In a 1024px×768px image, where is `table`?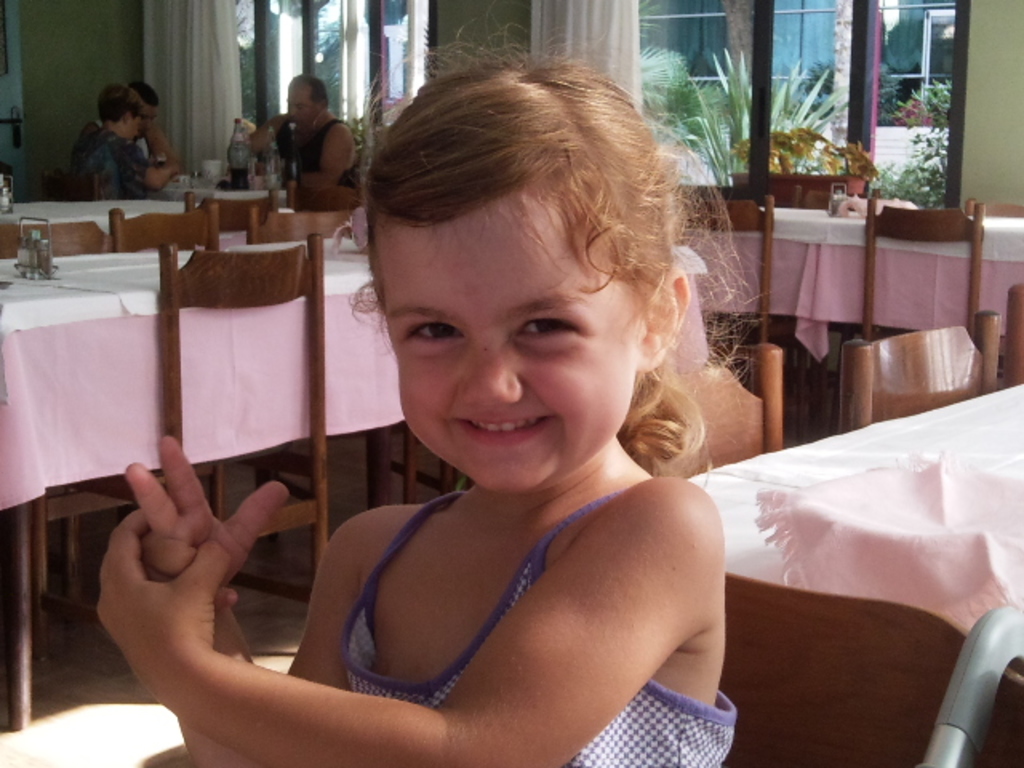
region(0, 178, 186, 256).
